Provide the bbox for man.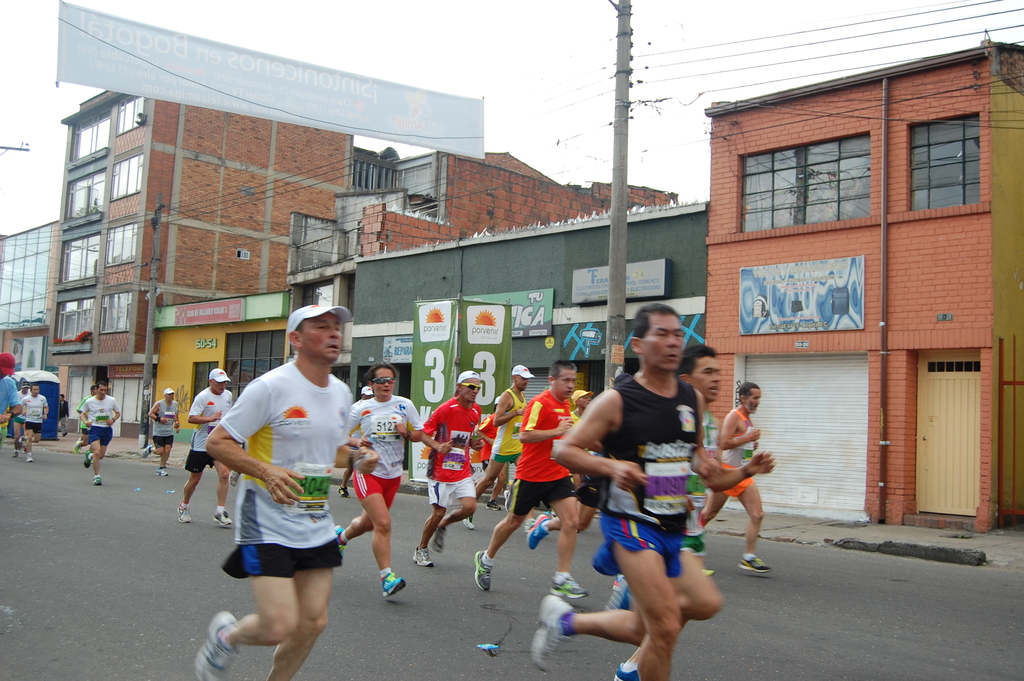
bbox=(474, 359, 589, 594).
